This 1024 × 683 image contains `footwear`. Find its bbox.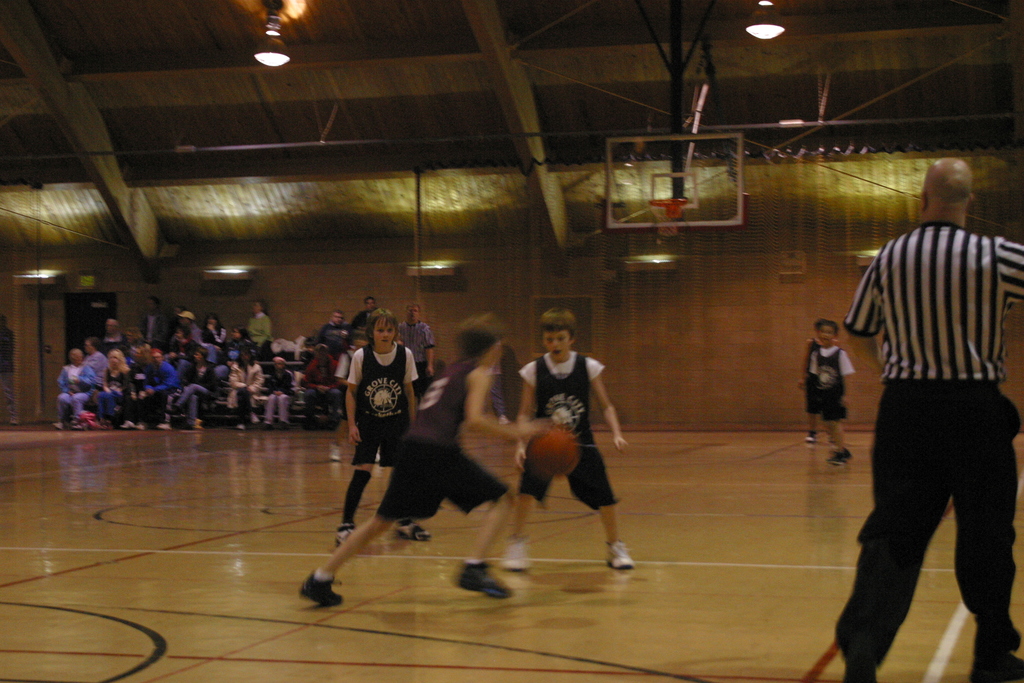
[left=455, top=562, right=514, bottom=599].
